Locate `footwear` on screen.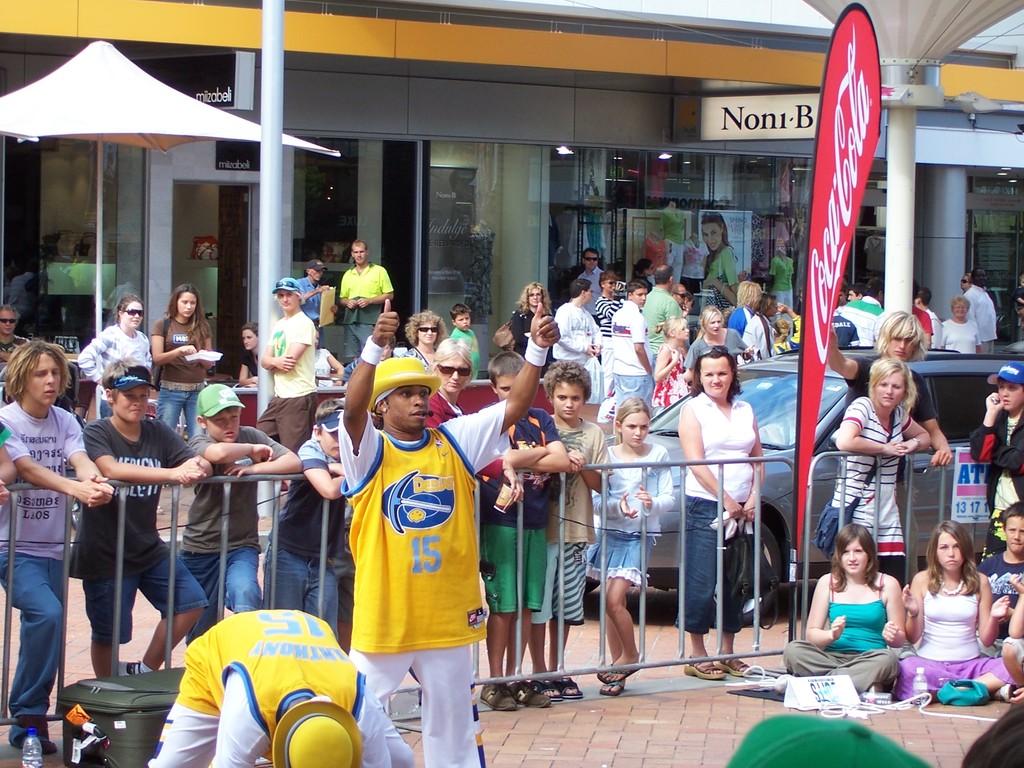
On screen at crop(535, 678, 565, 704).
